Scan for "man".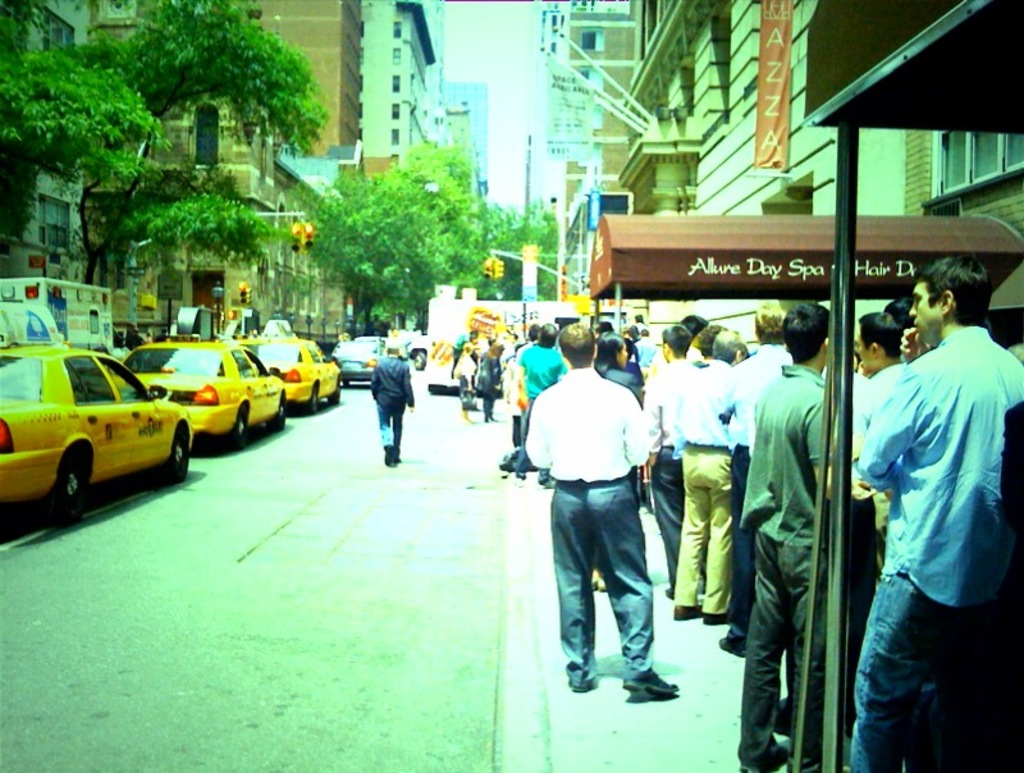
Scan result: [x1=891, y1=294, x2=934, y2=360].
